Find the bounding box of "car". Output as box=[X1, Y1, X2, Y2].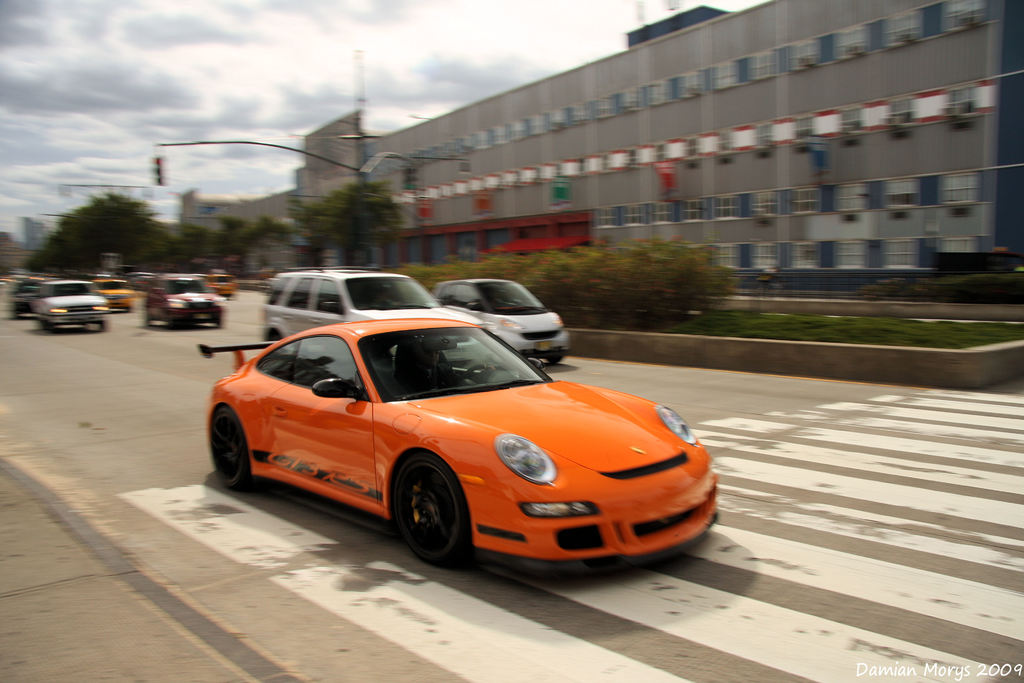
box=[261, 261, 486, 357].
